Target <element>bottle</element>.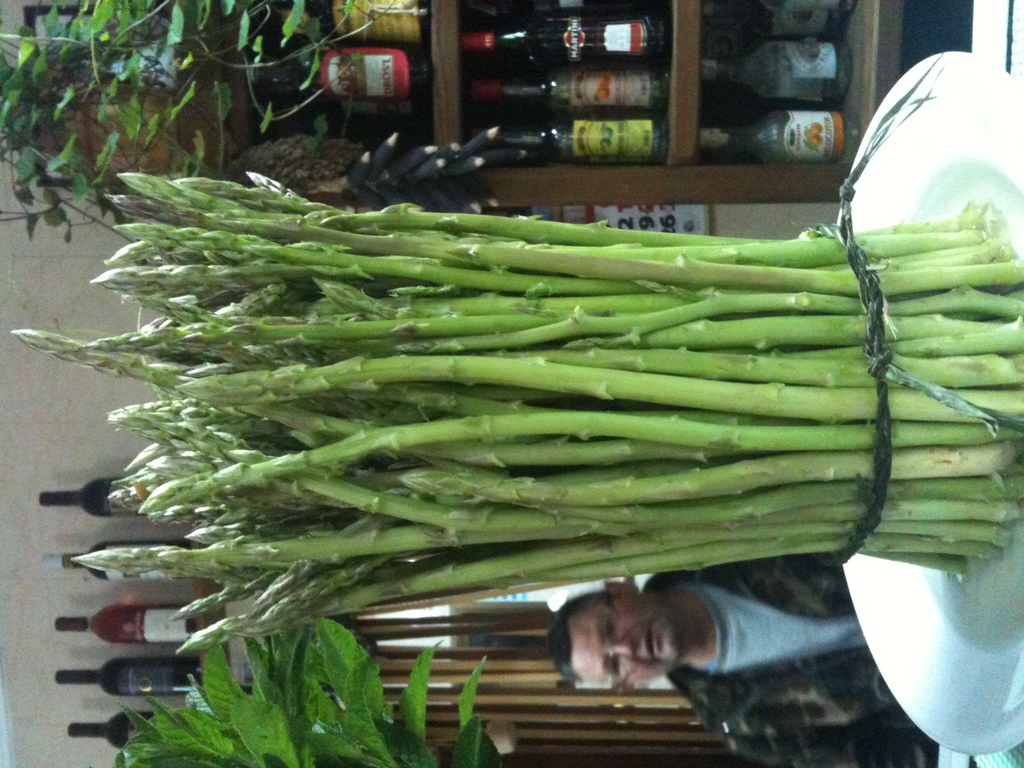
Target region: x1=698, y1=2, x2=852, y2=39.
